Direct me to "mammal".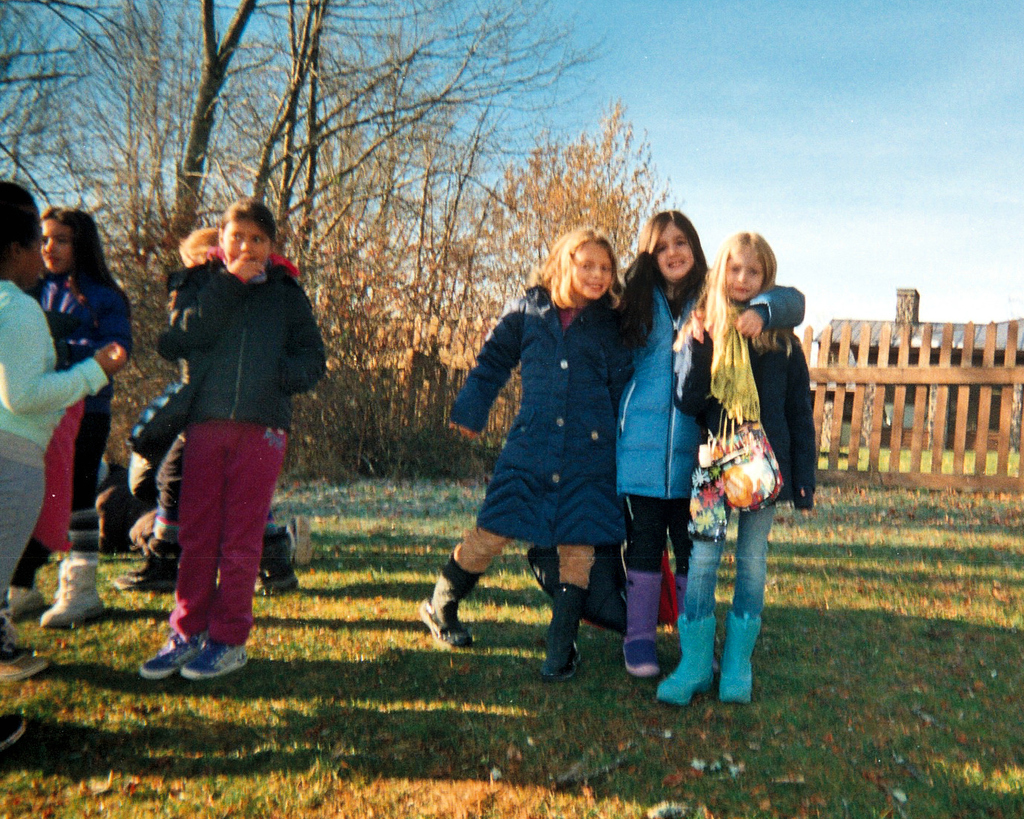
Direction: <bbox>1, 174, 136, 755</bbox>.
